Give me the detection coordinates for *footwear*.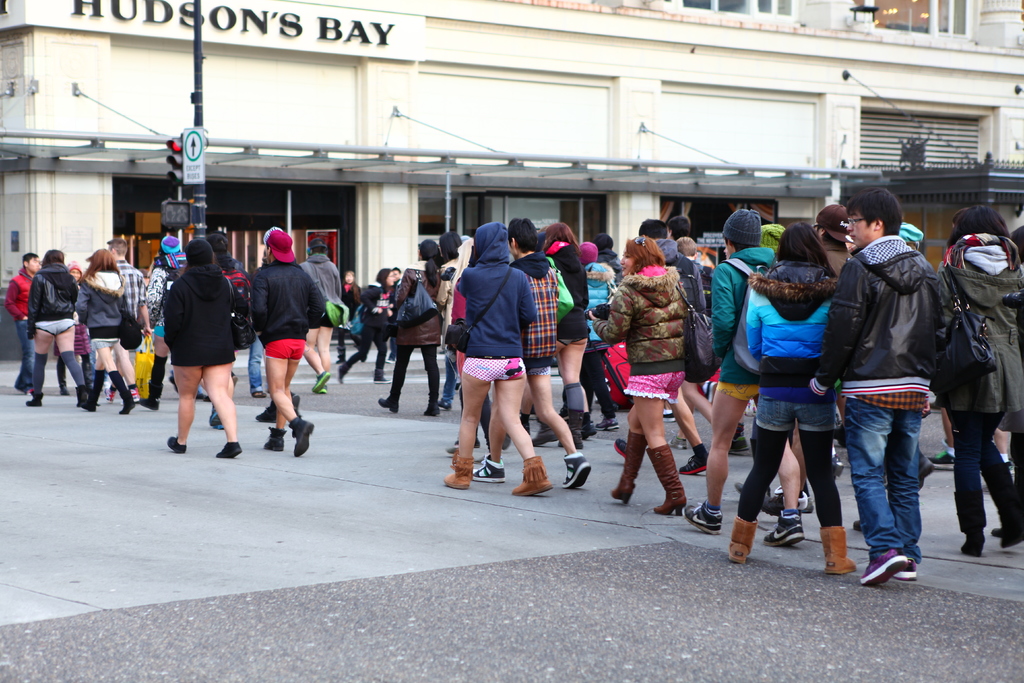
(582, 423, 598, 441).
